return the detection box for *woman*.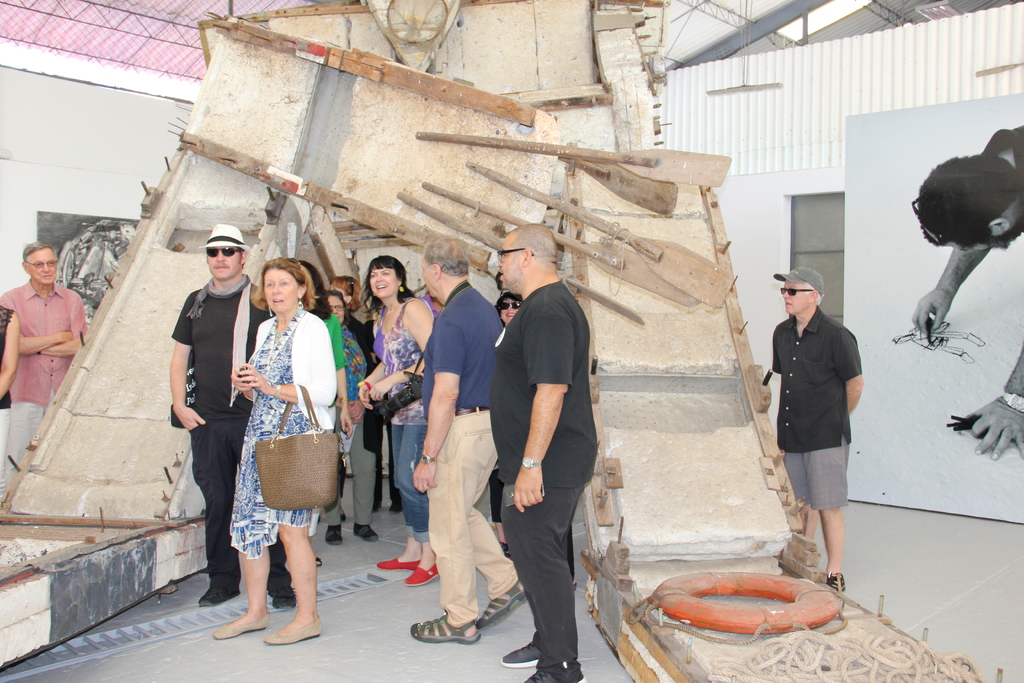
(x1=351, y1=258, x2=435, y2=592).
